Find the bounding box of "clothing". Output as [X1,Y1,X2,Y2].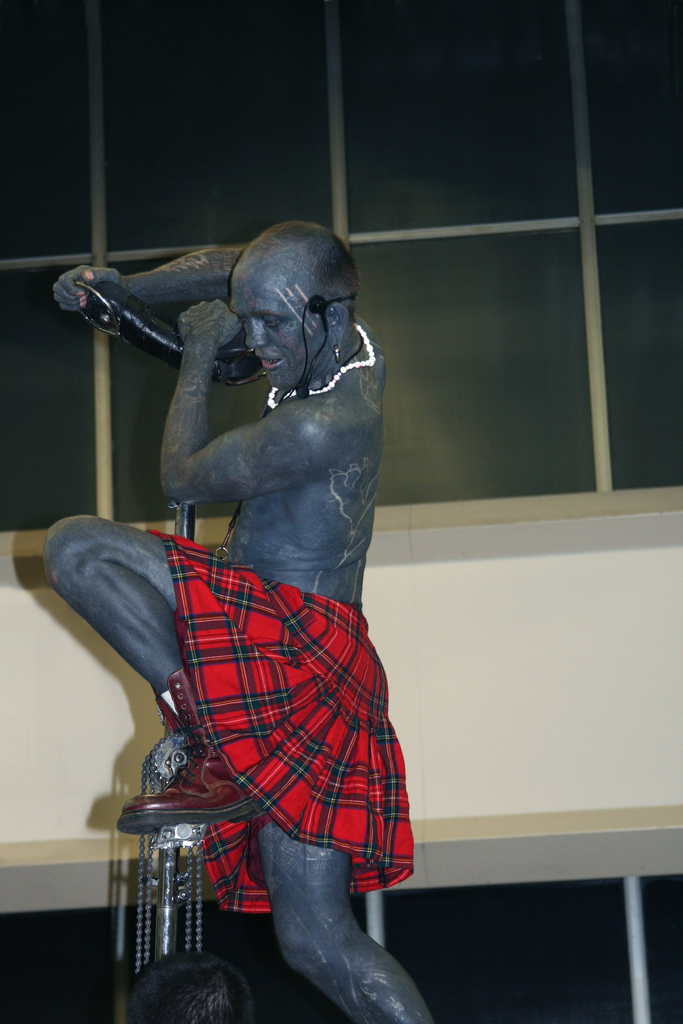
[151,521,427,922].
